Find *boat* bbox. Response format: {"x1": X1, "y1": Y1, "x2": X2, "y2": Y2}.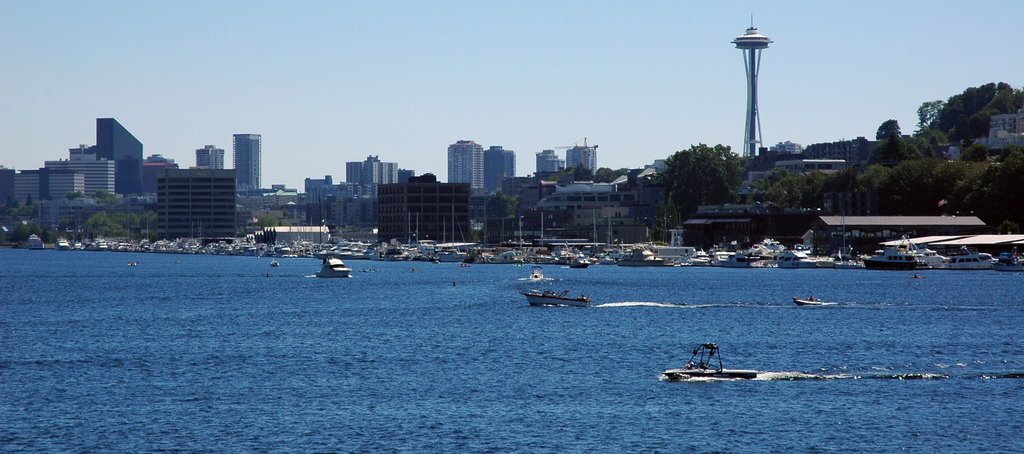
{"x1": 530, "y1": 266, "x2": 545, "y2": 279}.
